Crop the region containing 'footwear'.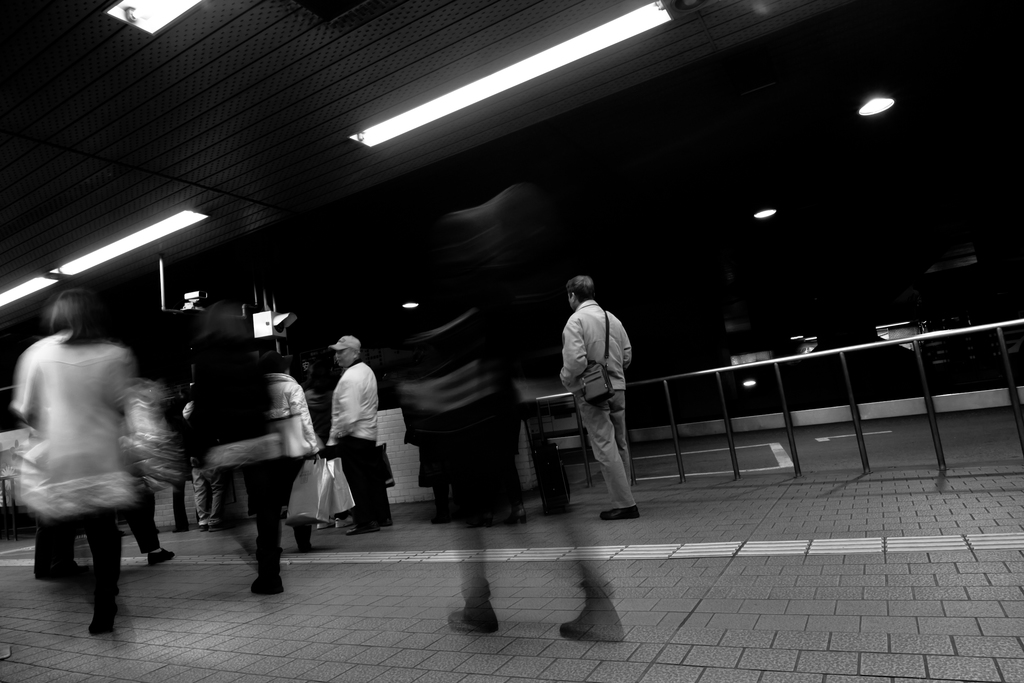
Crop region: bbox=[204, 518, 225, 531].
